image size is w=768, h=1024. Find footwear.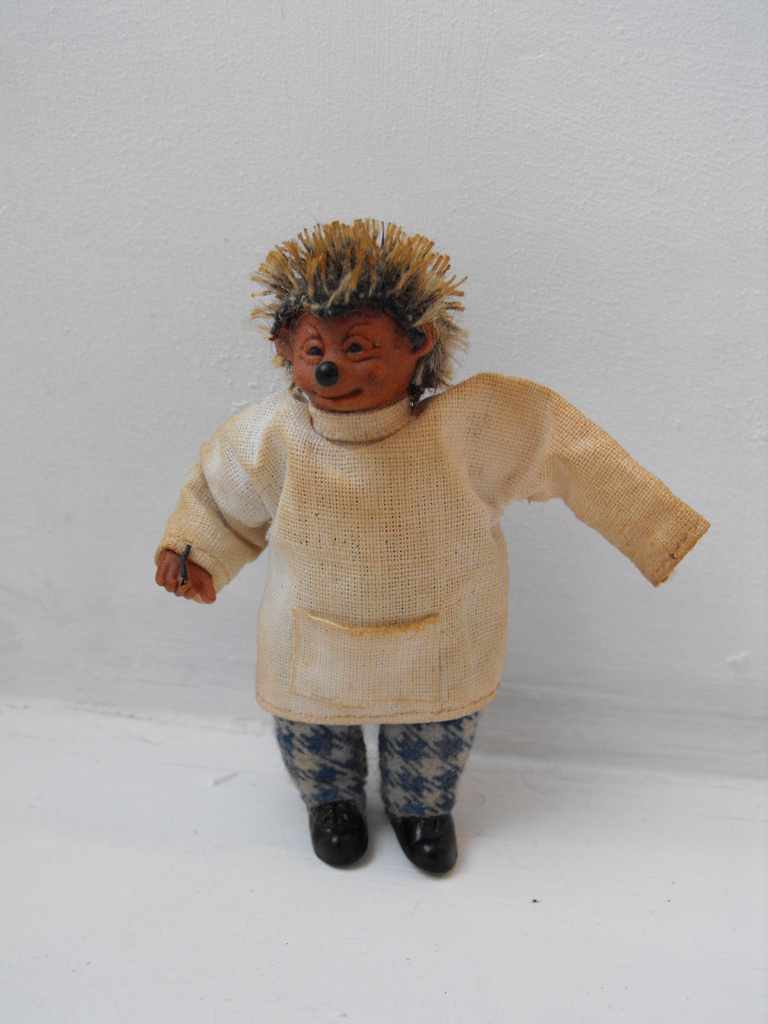
394, 816, 458, 875.
